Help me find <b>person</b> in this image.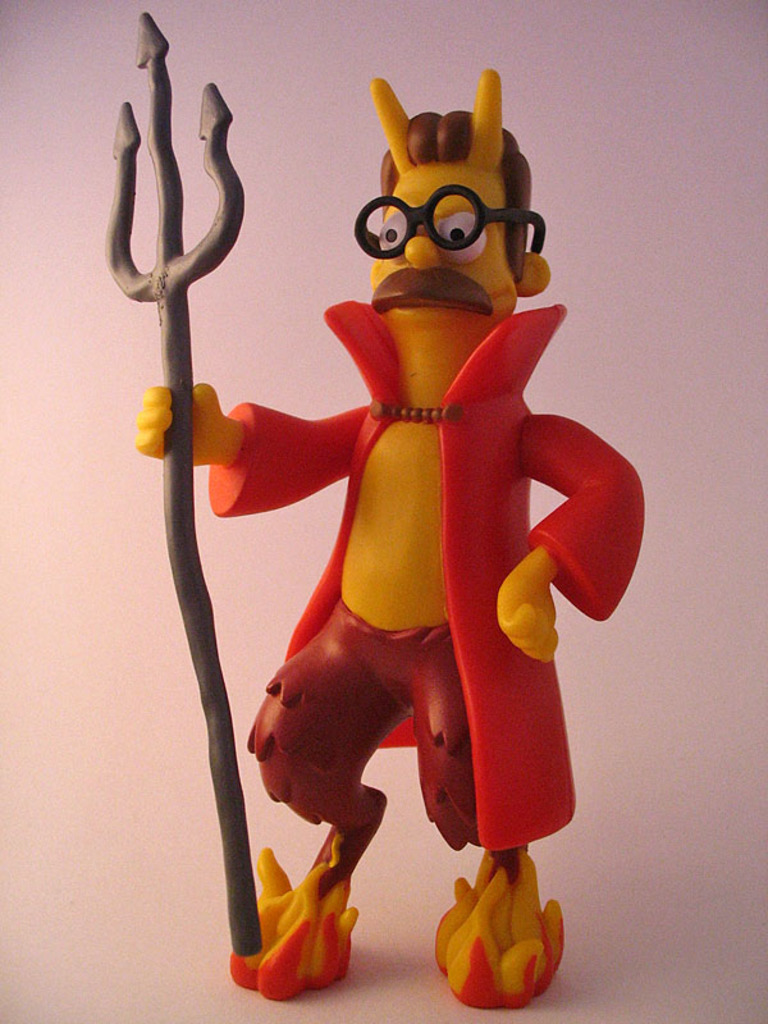
Found it: 131:65:652:1009.
